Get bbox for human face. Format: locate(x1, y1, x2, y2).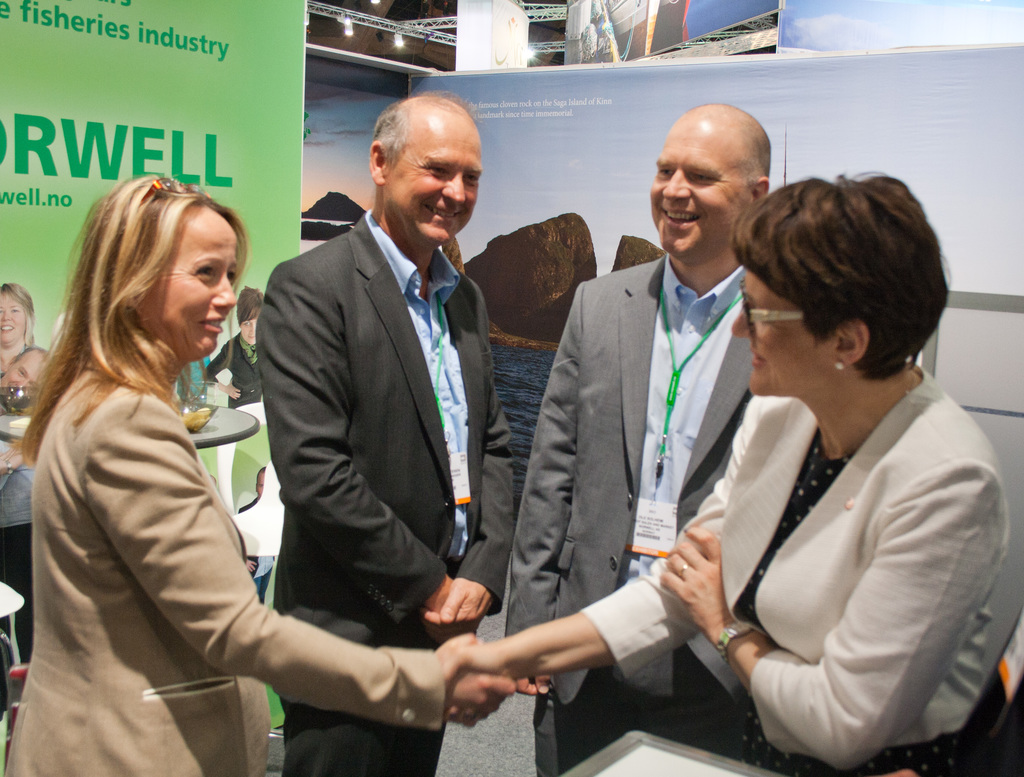
locate(732, 268, 831, 392).
